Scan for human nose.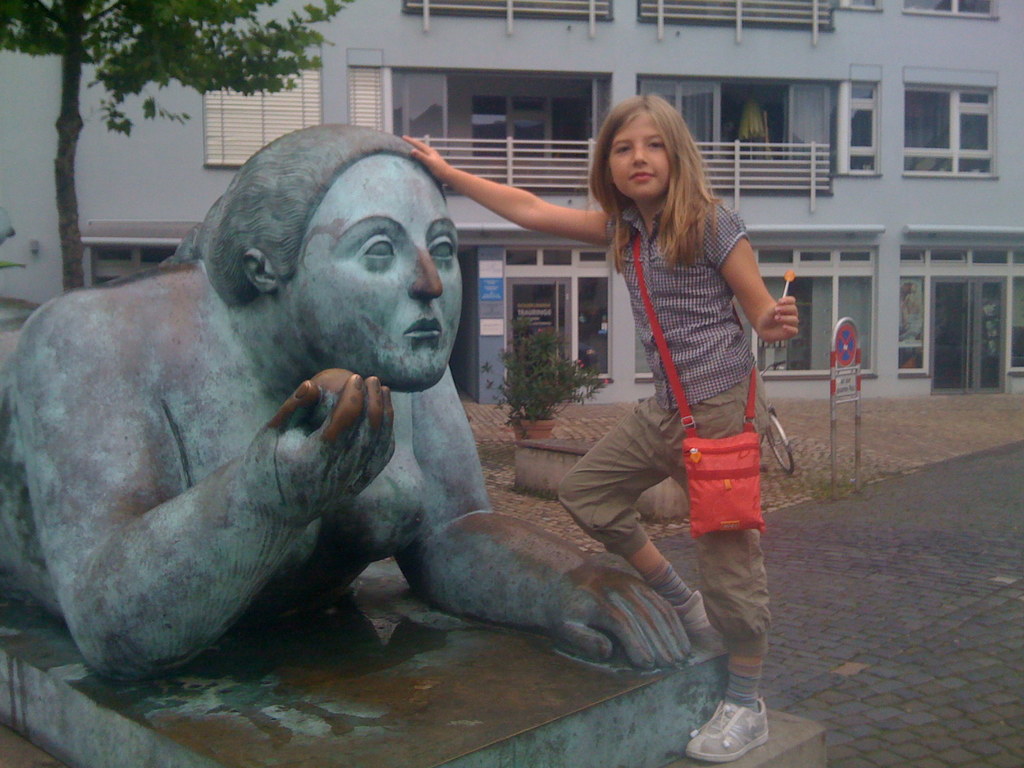
Scan result: (403,230,445,303).
